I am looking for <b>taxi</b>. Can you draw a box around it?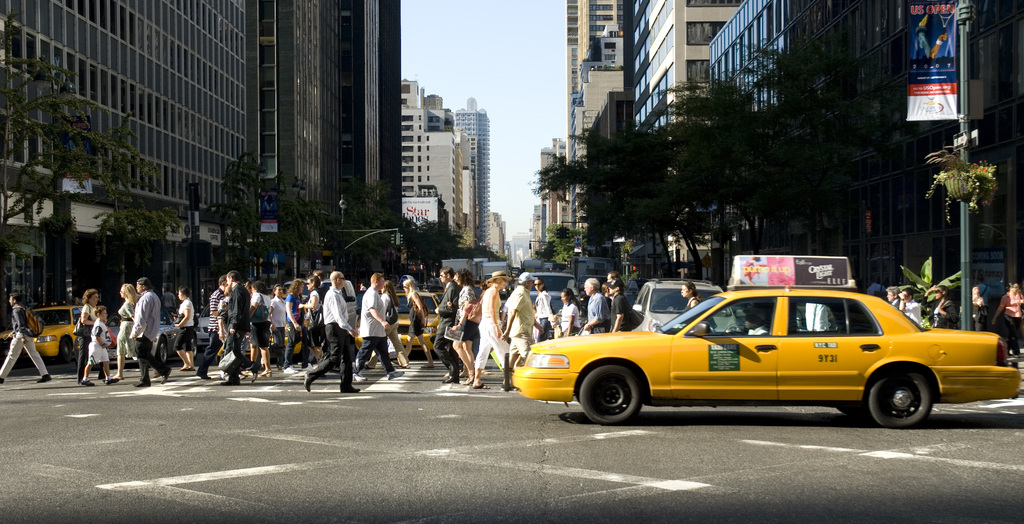
Sure, the bounding box is l=219, t=289, r=309, b=365.
